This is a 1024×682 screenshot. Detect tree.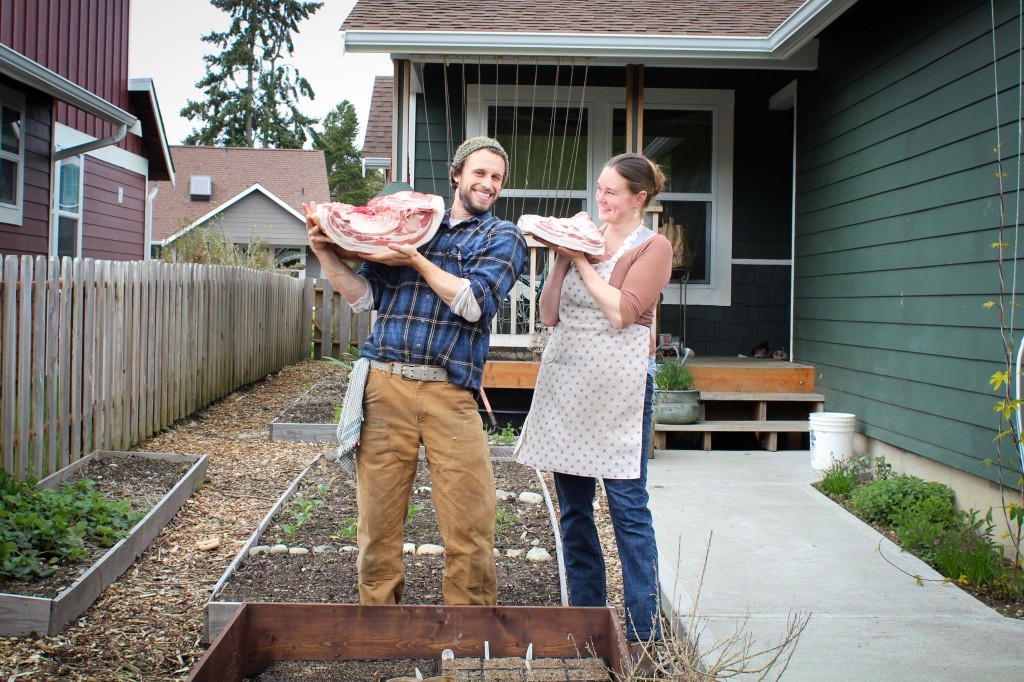
crop(179, 33, 314, 141).
